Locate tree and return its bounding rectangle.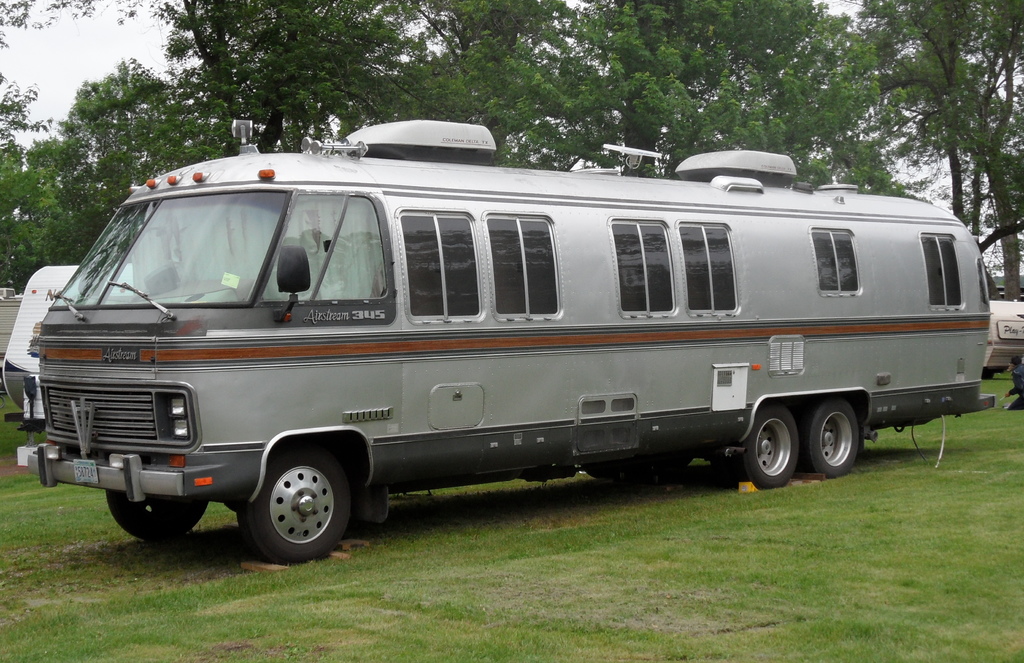
locate(0, 0, 152, 42).
